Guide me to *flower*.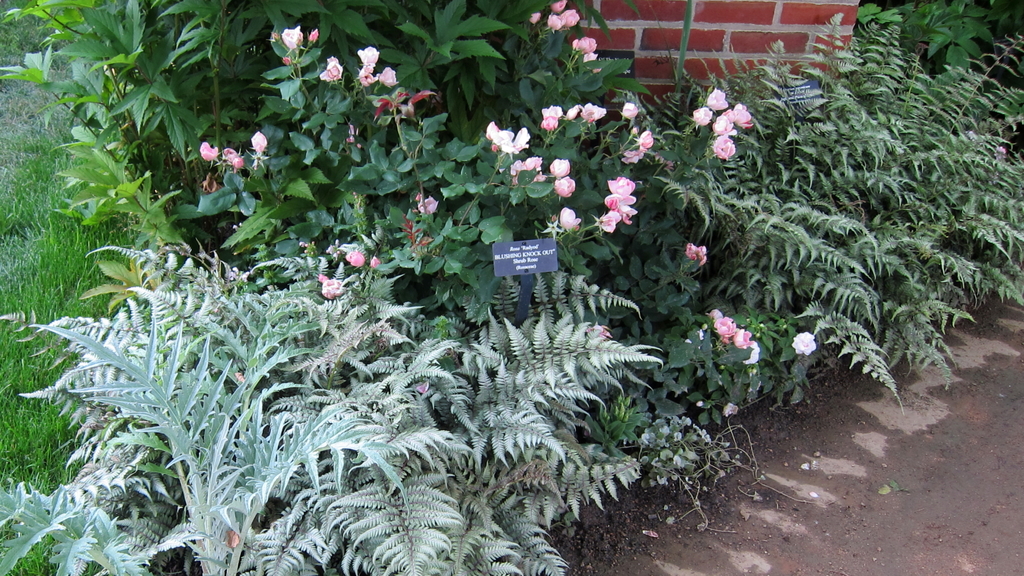
Guidance: box(687, 241, 706, 259).
